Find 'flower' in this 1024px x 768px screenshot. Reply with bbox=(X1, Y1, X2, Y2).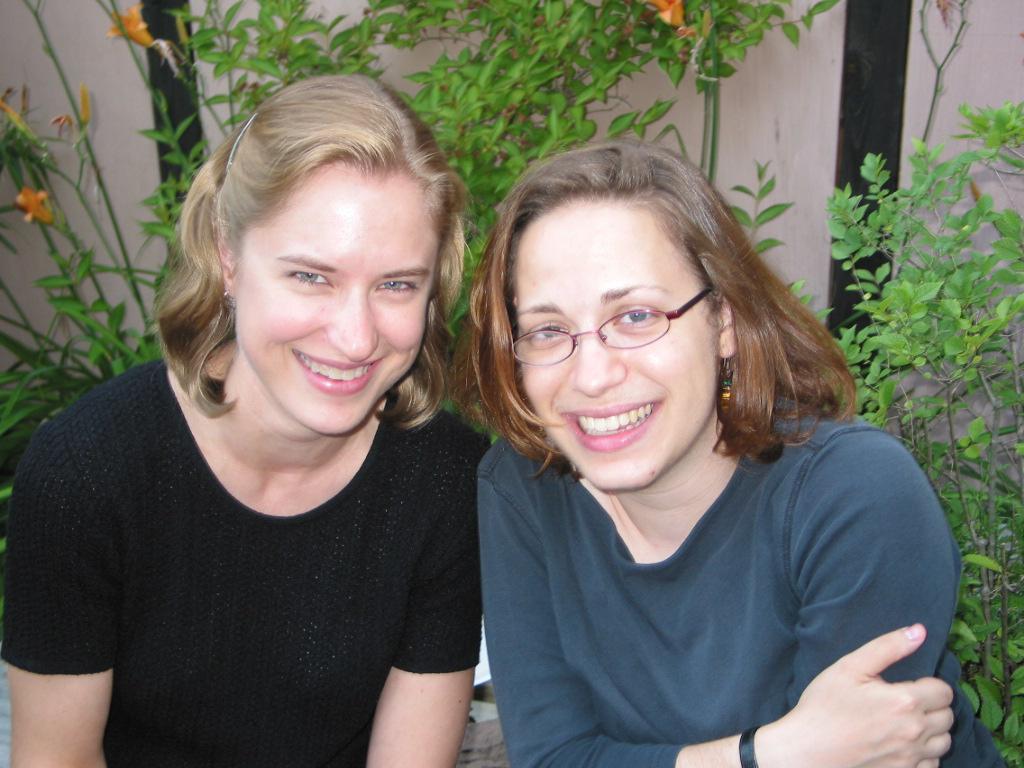
bbox=(107, 0, 156, 50).
